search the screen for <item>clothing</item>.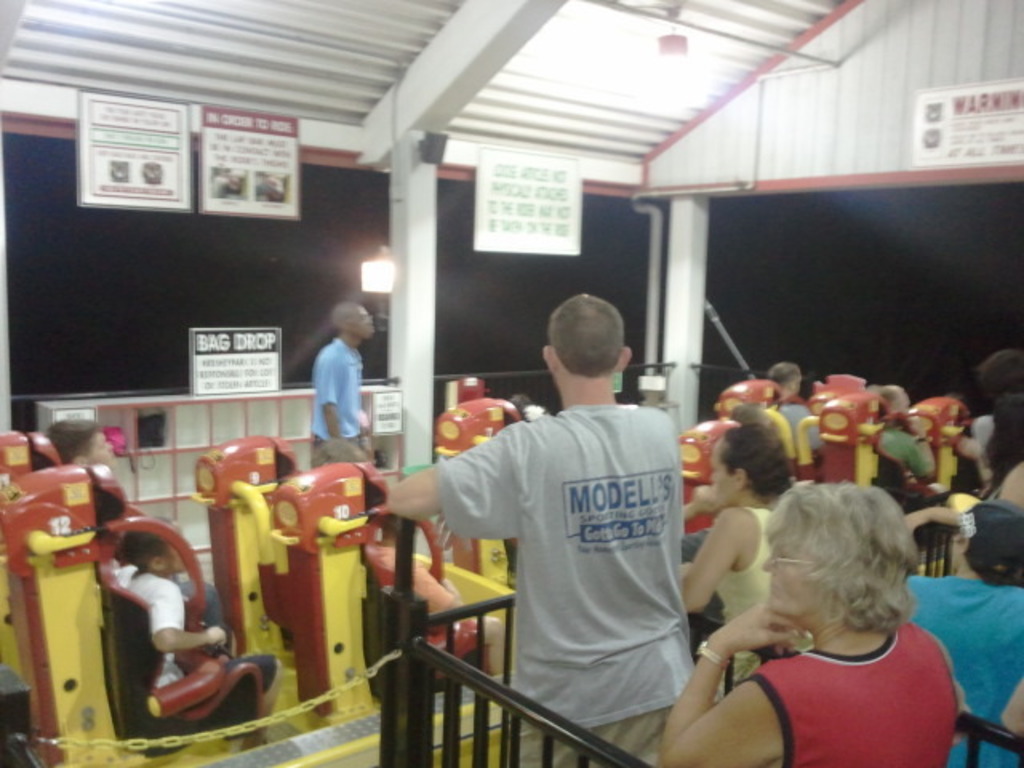
Found at 741/618/957/766.
